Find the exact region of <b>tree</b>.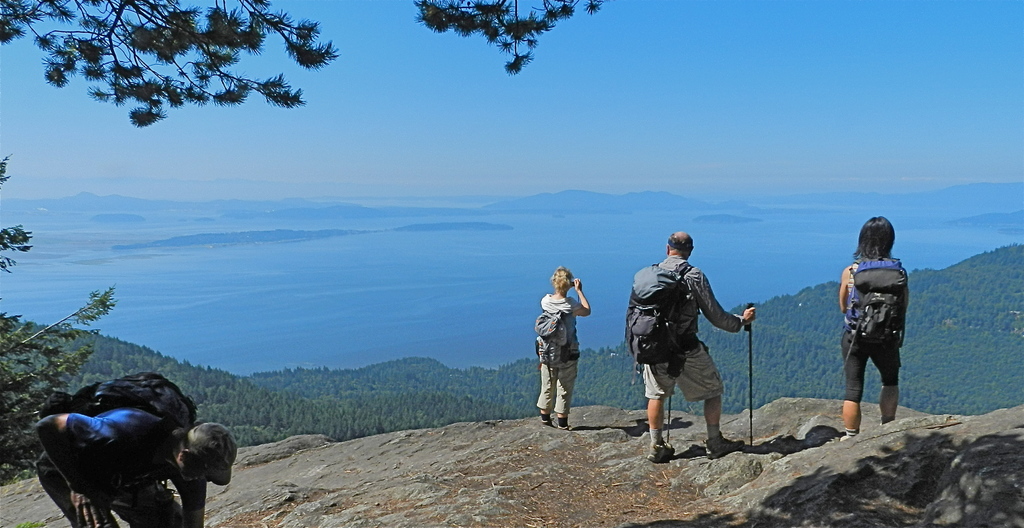
Exact region: rect(0, 0, 604, 272).
